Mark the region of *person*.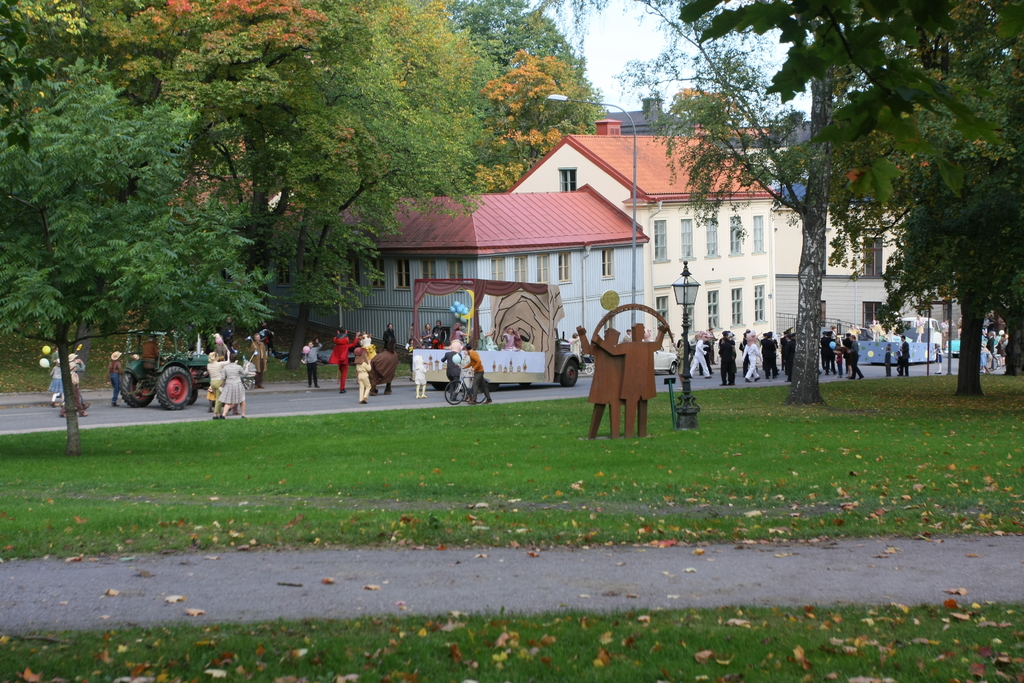
Region: x1=260, y1=322, x2=273, y2=354.
